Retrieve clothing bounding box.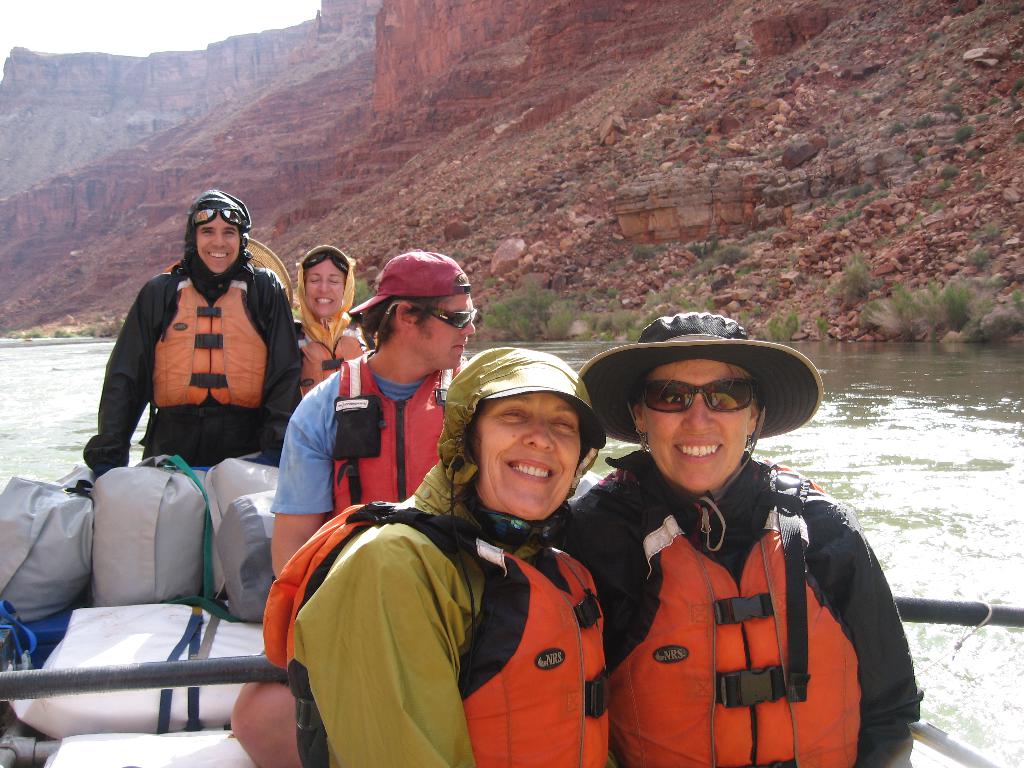
Bounding box: select_region(84, 249, 322, 479).
